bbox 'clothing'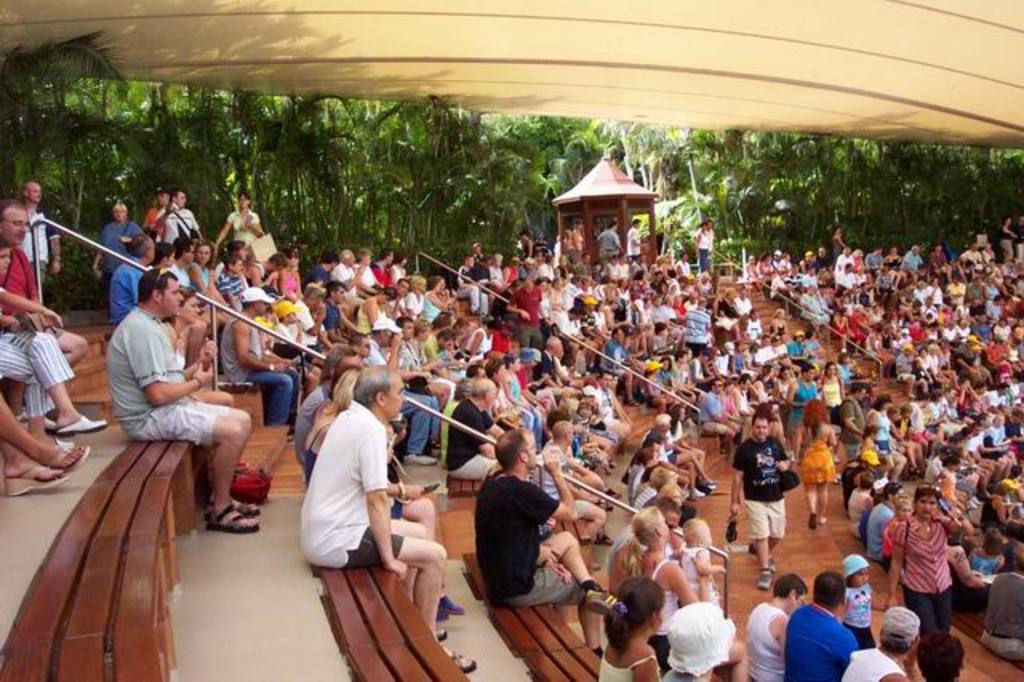
region(0, 243, 62, 338)
